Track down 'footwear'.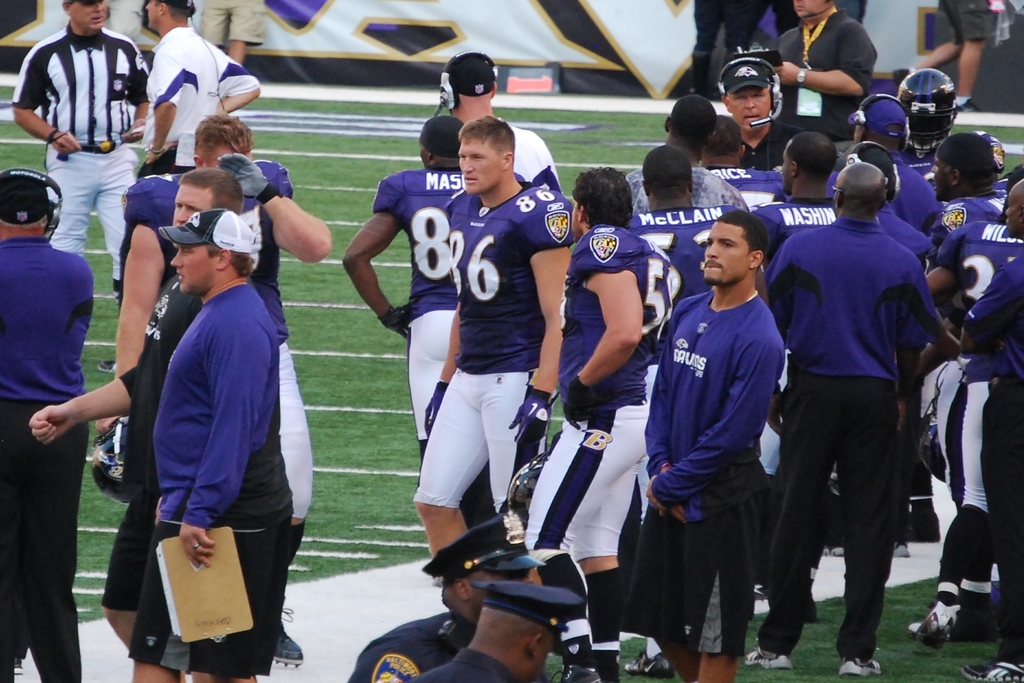
Tracked to region(430, 573, 446, 588).
